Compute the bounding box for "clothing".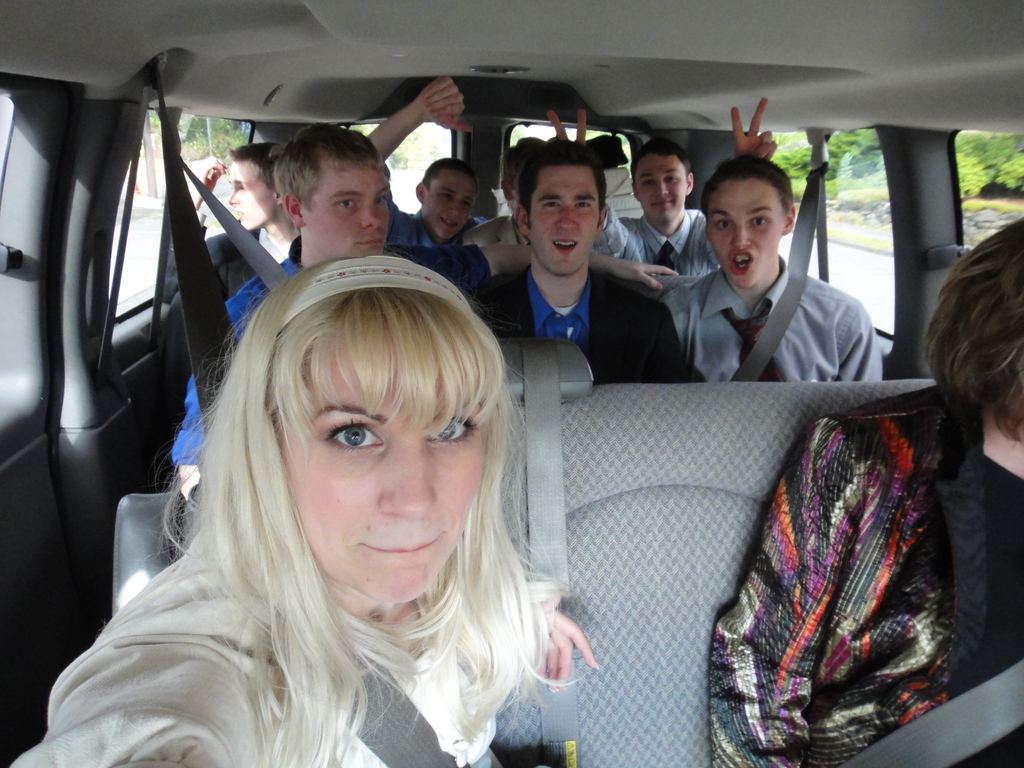
{"x1": 390, "y1": 195, "x2": 468, "y2": 252}.
